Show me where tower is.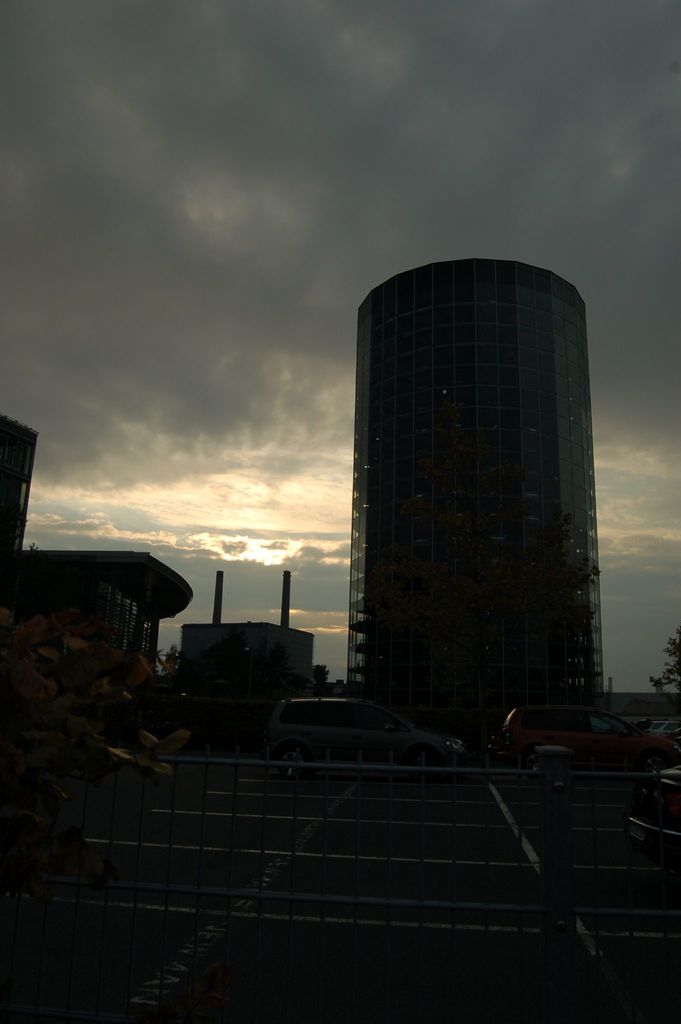
tower is at crop(349, 254, 609, 769).
